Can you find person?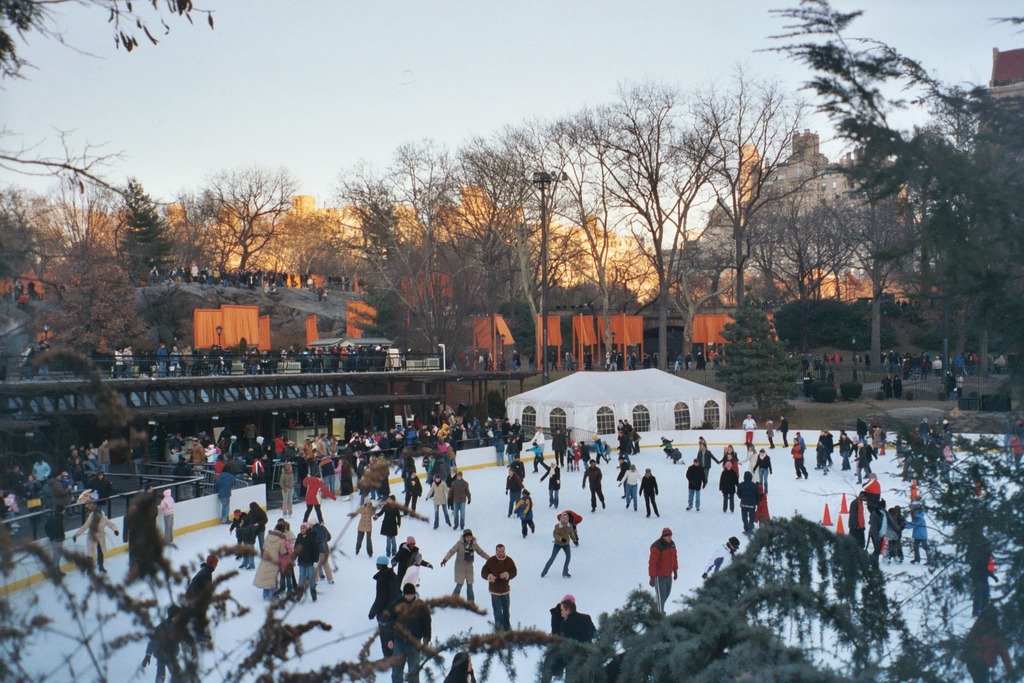
Yes, bounding box: bbox=[537, 458, 561, 505].
